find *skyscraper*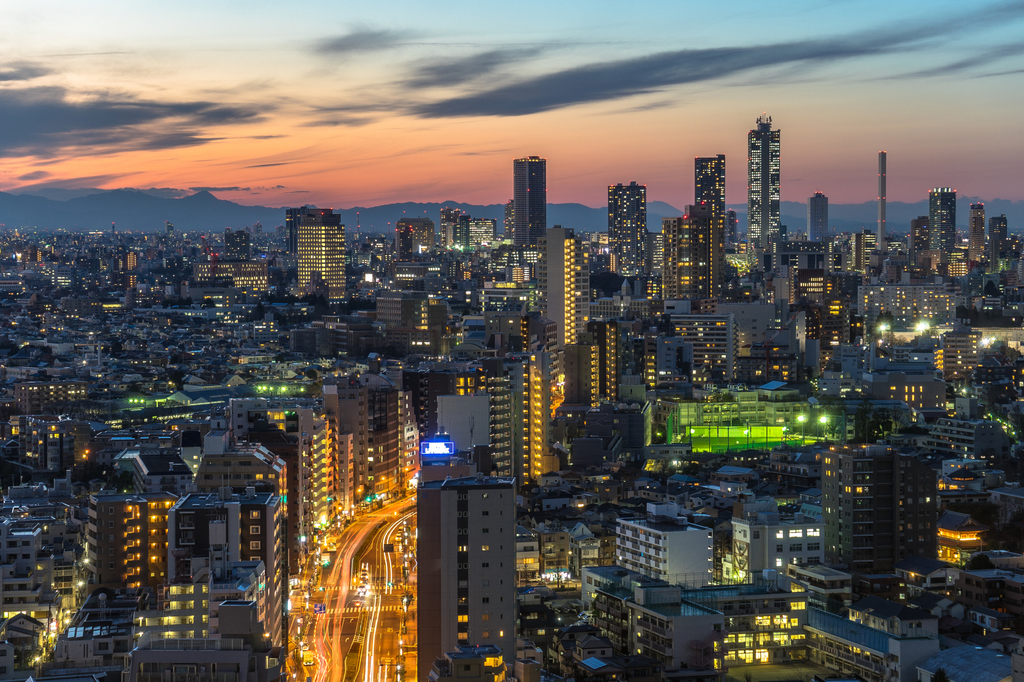
<box>154,486,298,681</box>
